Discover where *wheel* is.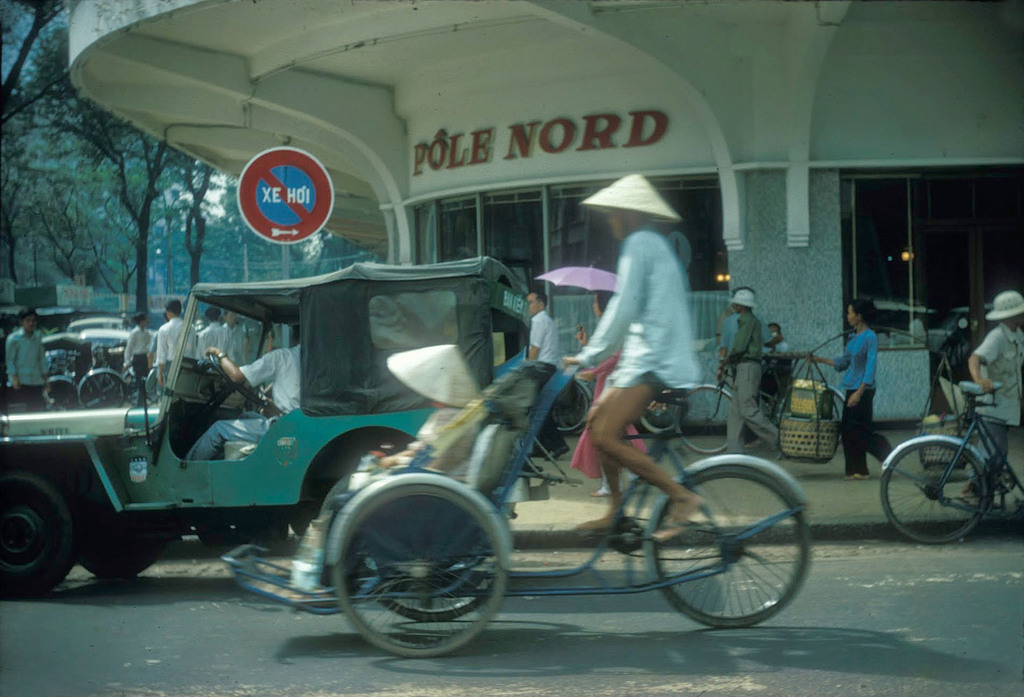
Discovered at box(0, 469, 77, 591).
